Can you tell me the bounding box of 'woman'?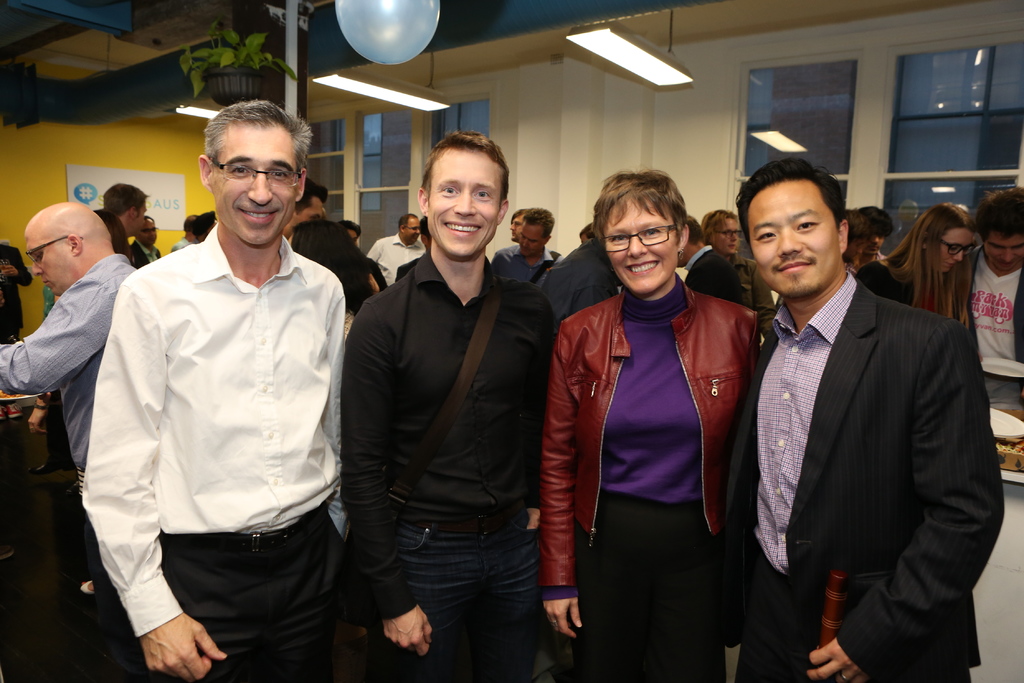
(280,215,375,358).
